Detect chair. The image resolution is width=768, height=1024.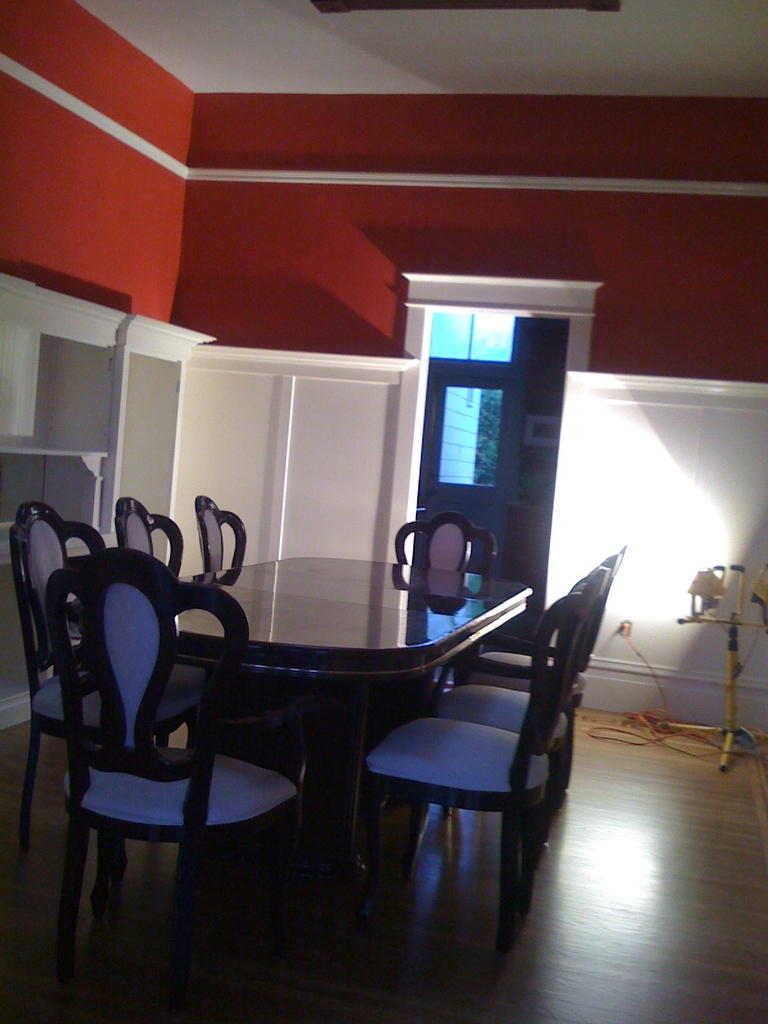
114,497,261,751.
